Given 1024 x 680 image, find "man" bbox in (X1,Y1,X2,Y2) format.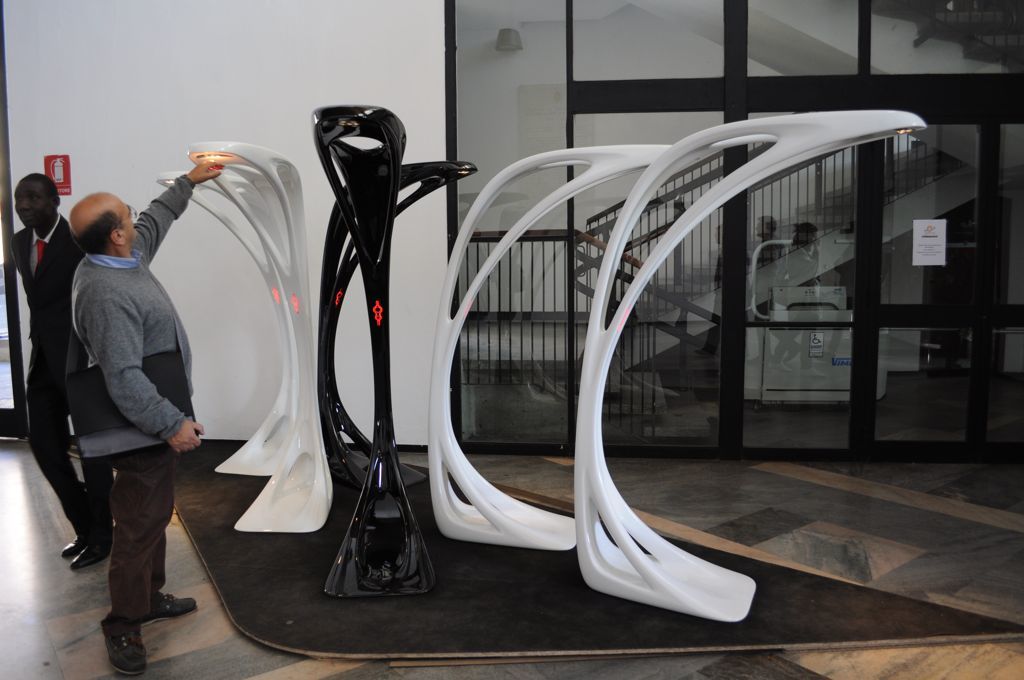
(64,159,228,673).
